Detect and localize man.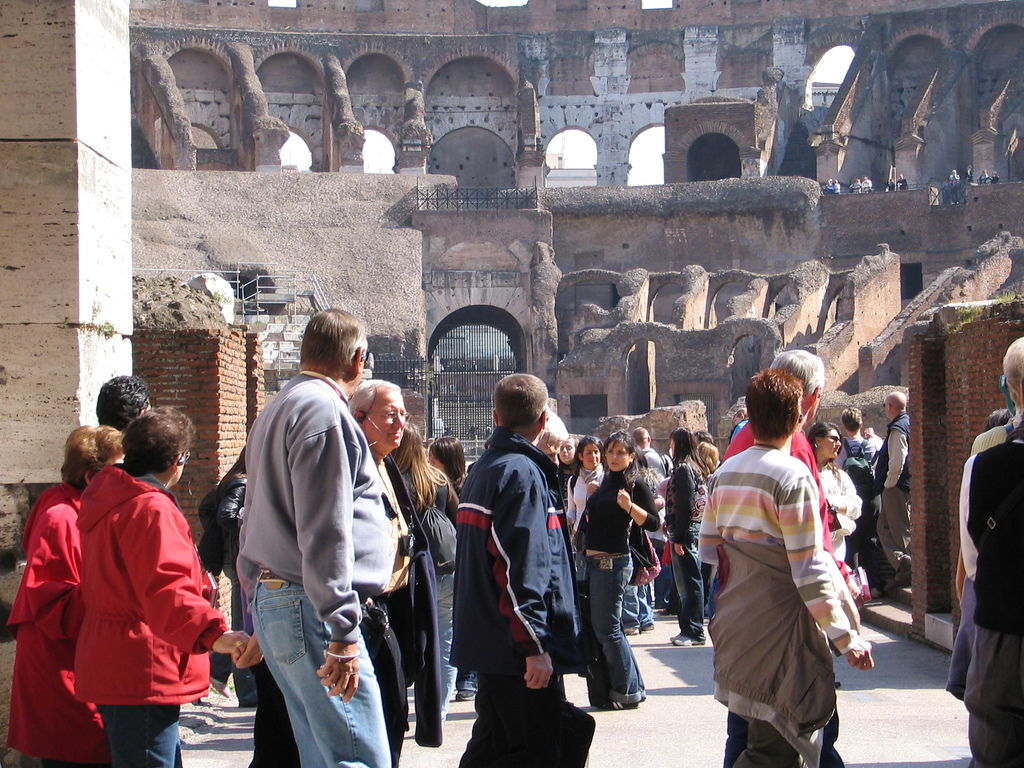
Localized at l=872, t=390, r=914, b=579.
